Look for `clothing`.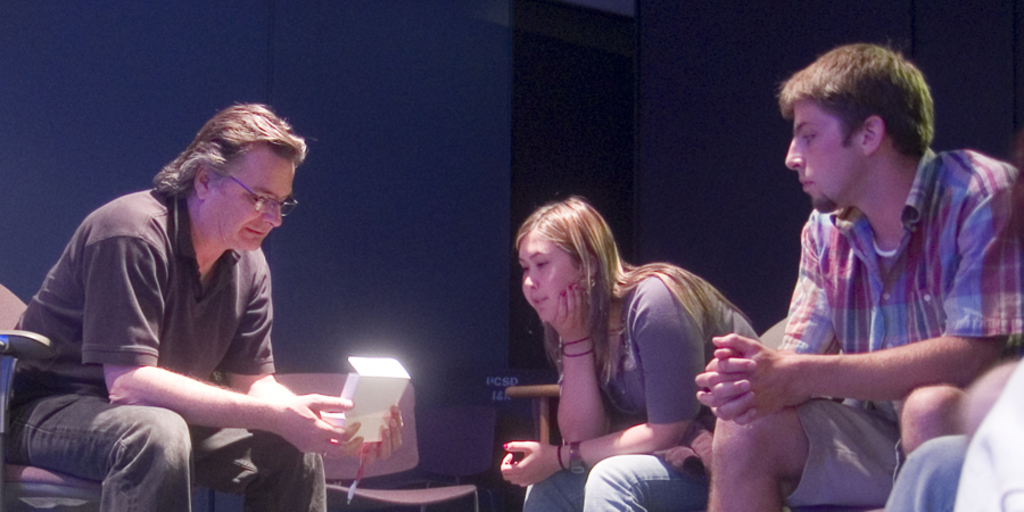
Found: l=20, t=158, r=341, b=487.
